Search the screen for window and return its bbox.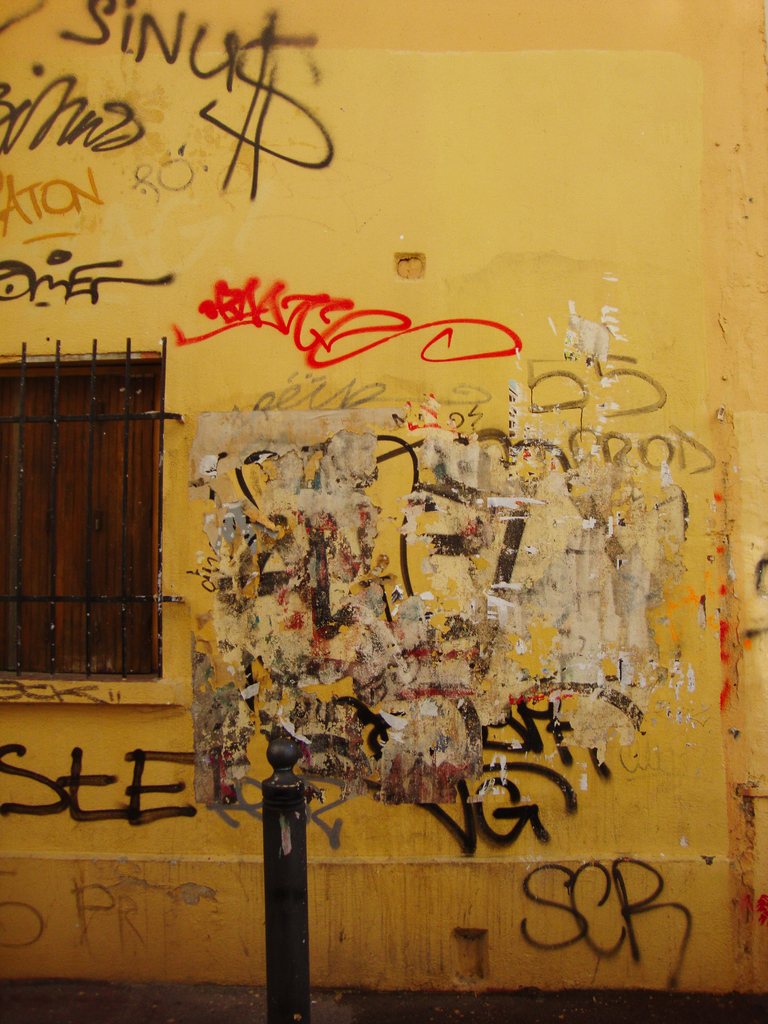
Found: bbox(6, 366, 178, 681).
